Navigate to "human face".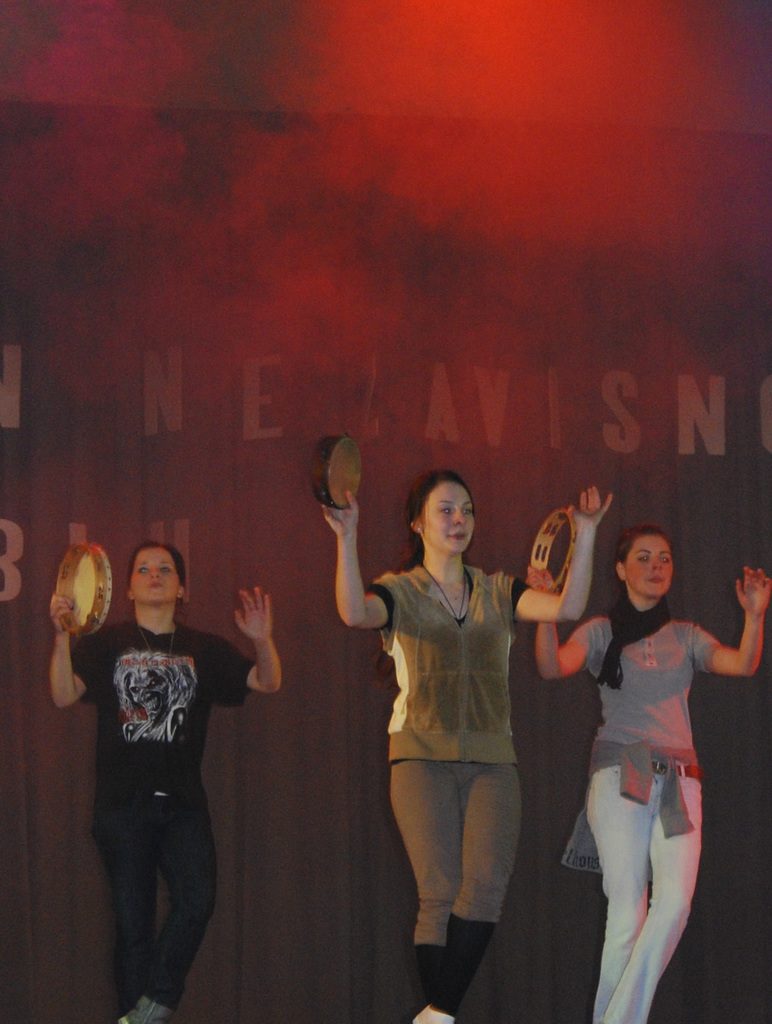
Navigation target: detection(621, 534, 679, 601).
